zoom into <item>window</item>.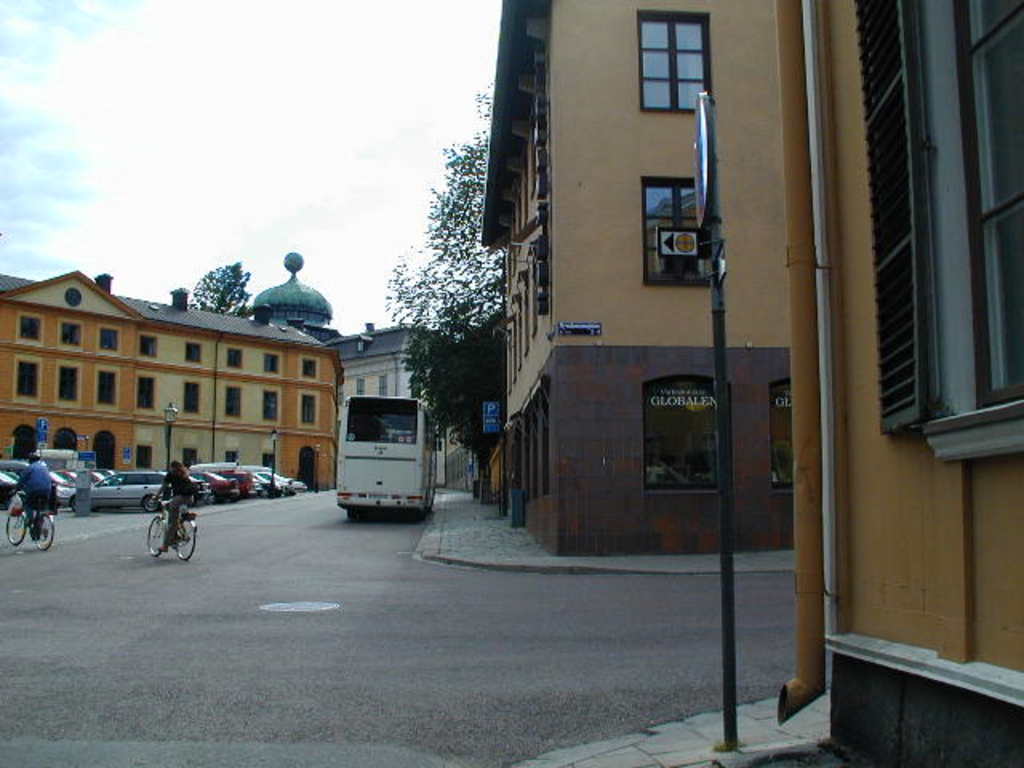
Zoom target: left=643, top=181, right=715, bottom=285.
